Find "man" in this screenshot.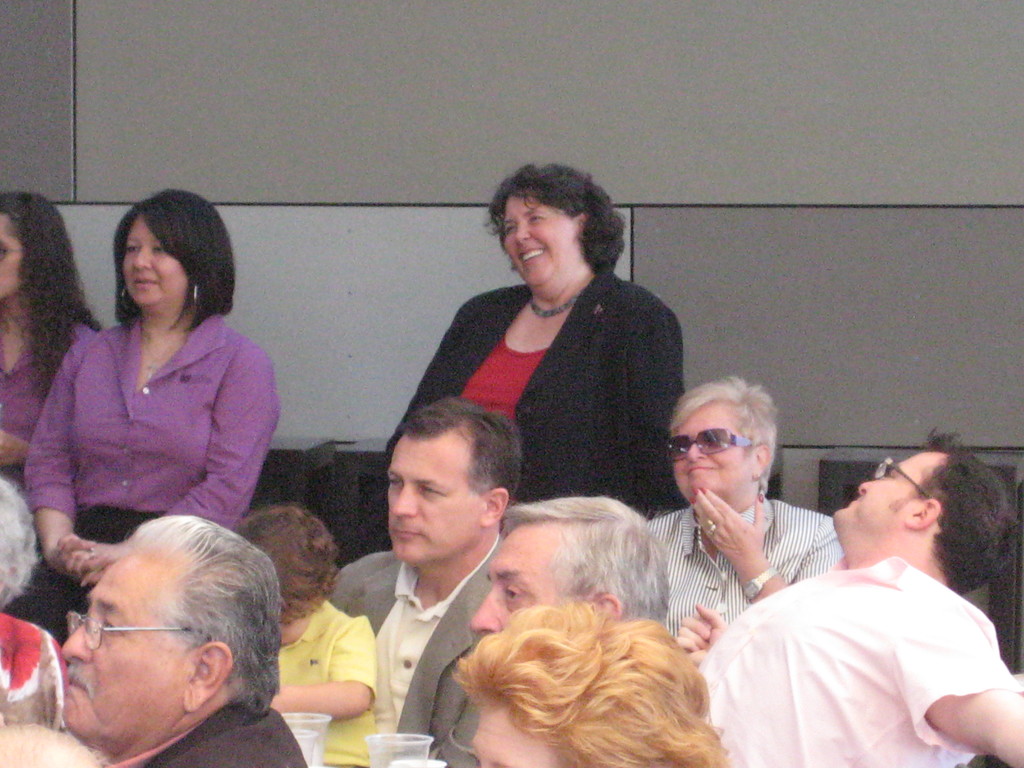
The bounding box for "man" is [691,422,1023,761].
